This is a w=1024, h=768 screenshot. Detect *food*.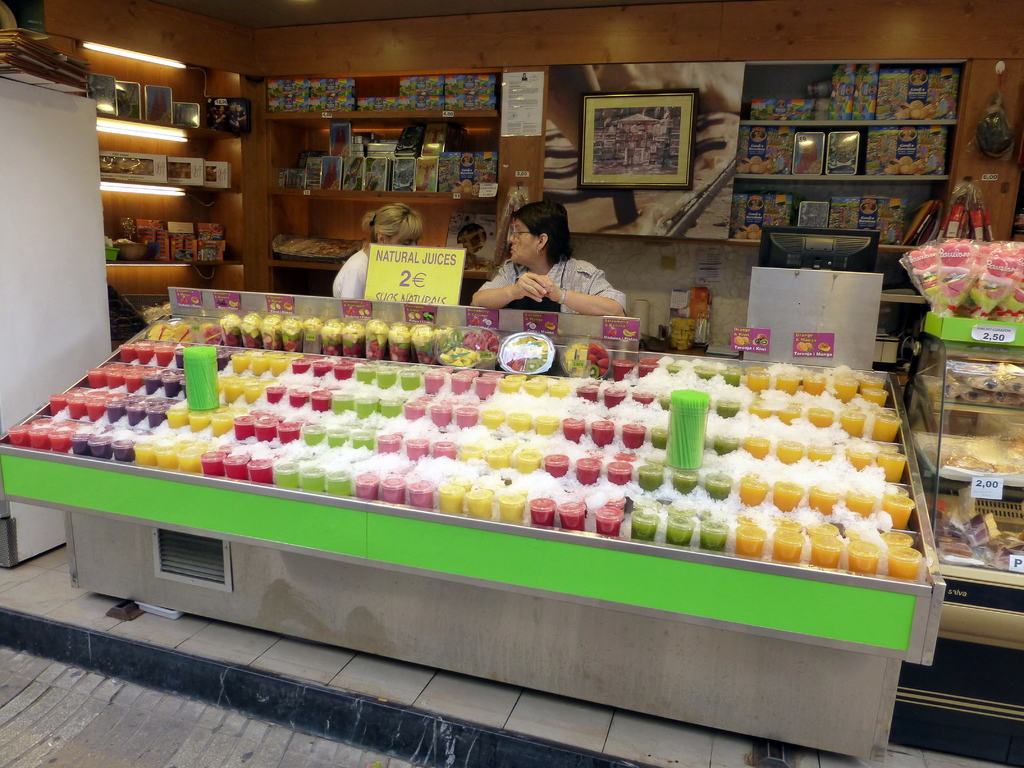
bbox=[817, 341, 833, 355].
